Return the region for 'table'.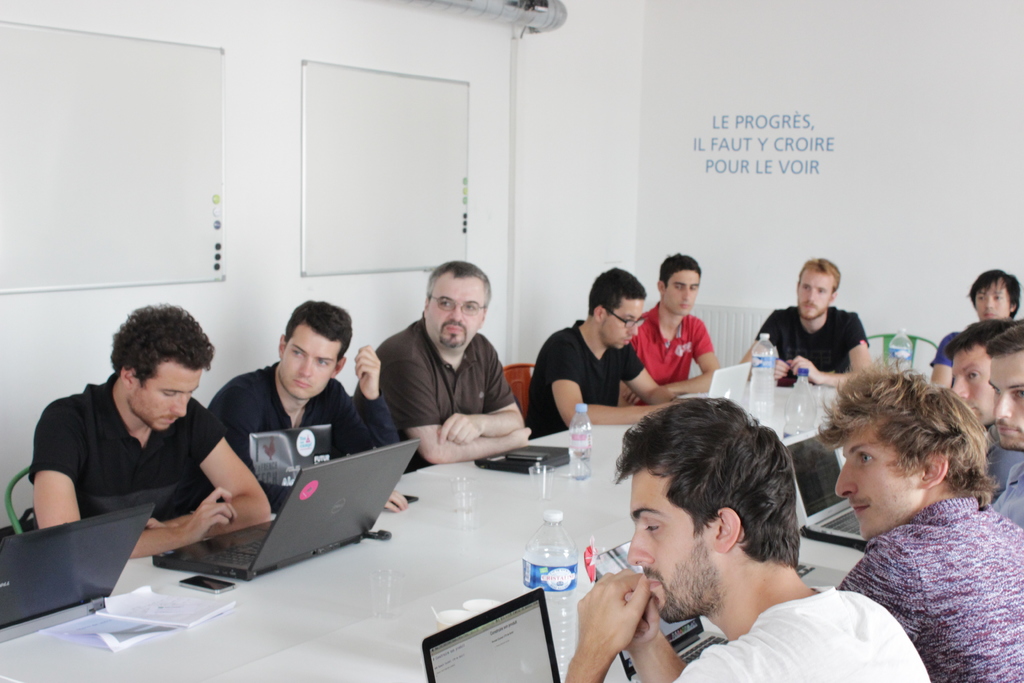
bbox=(0, 386, 1023, 682).
